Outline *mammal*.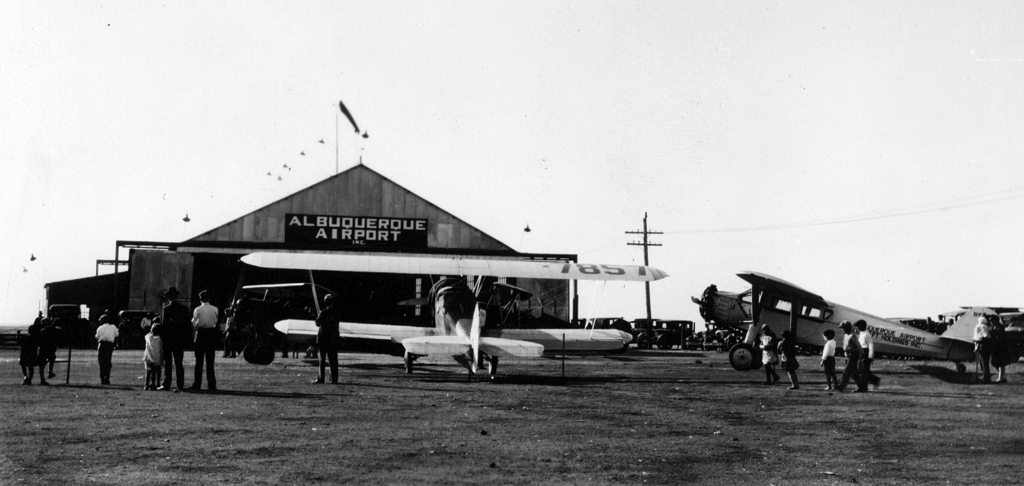
Outline: x1=990, y1=315, x2=1018, y2=382.
